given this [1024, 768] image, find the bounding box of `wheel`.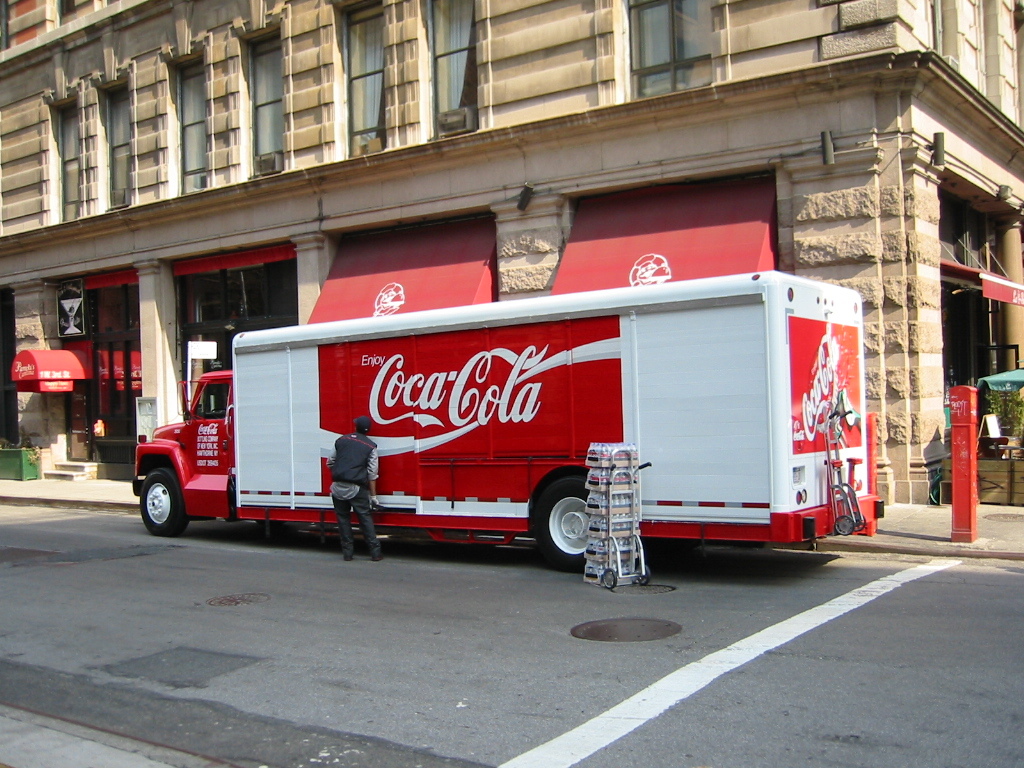
detection(606, 570, 620, 589).
